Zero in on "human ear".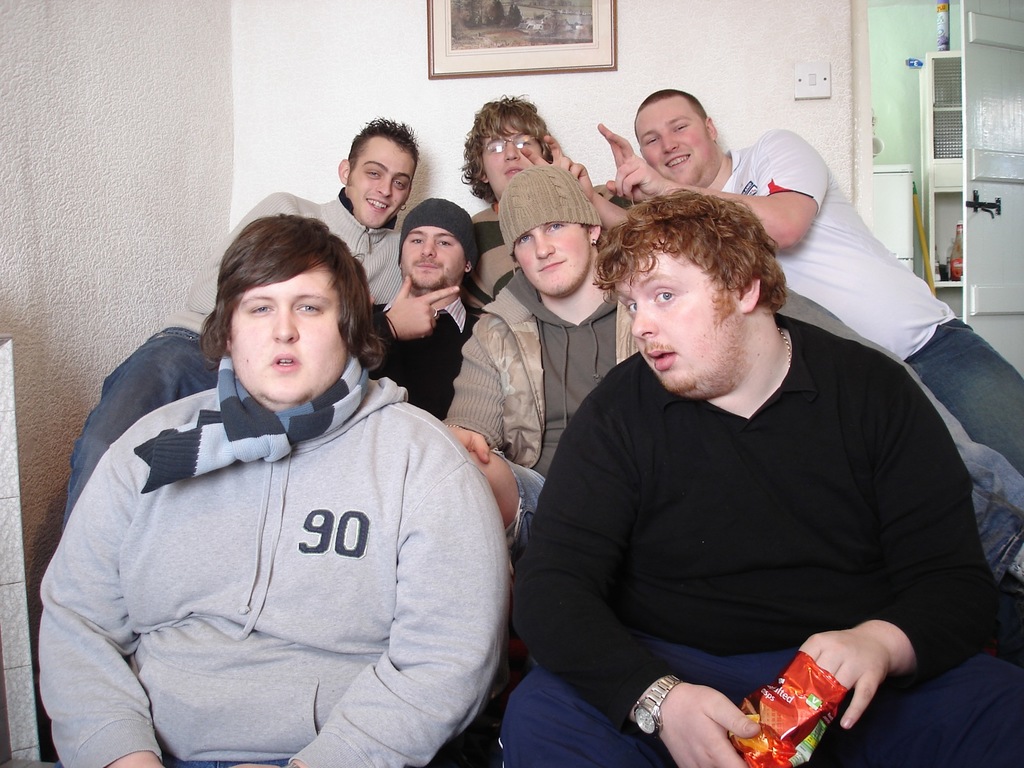
Zeroed in: [464,260,473,273].
